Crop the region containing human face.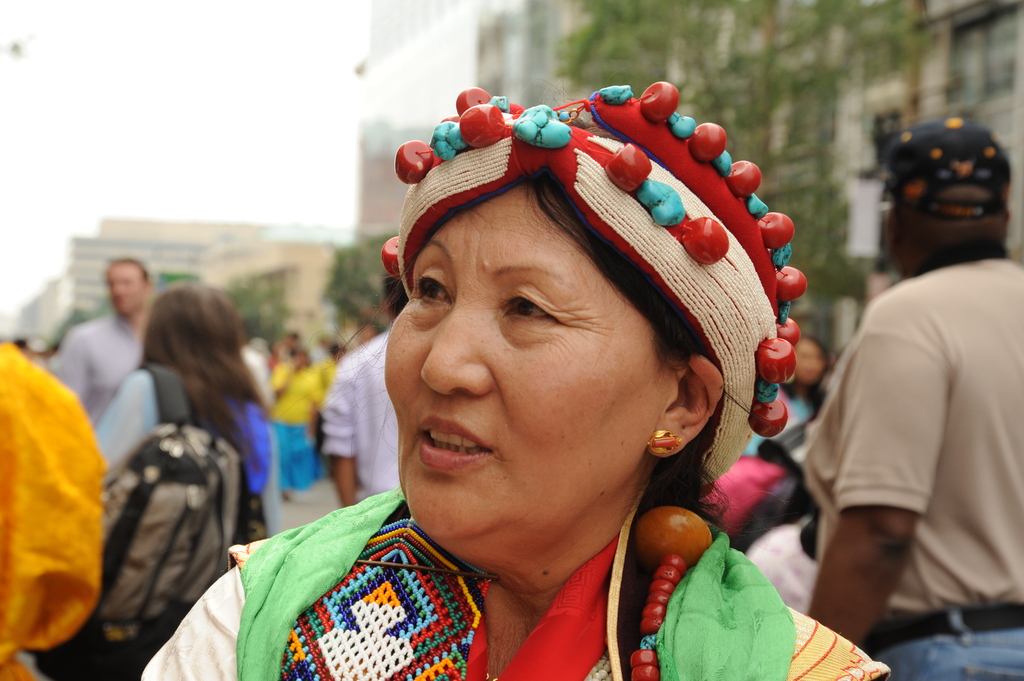
Crop region: bbox=[106, 261, 145, 314].
